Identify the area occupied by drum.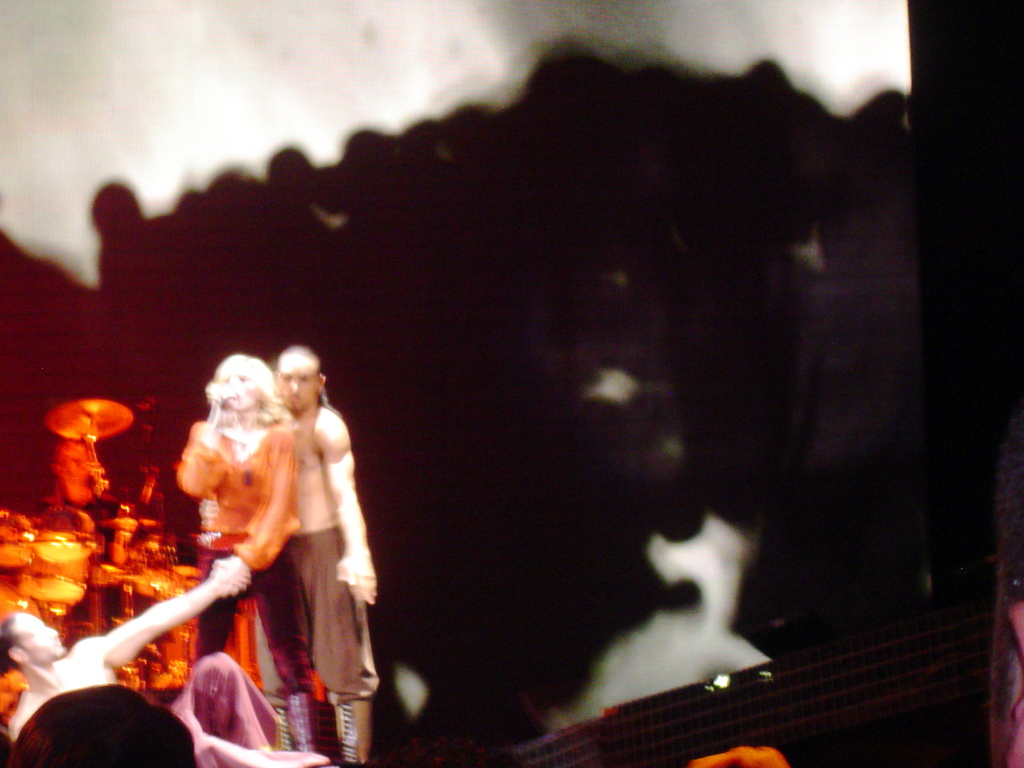
Area: <region>0, 572, 72, 701</region>.
